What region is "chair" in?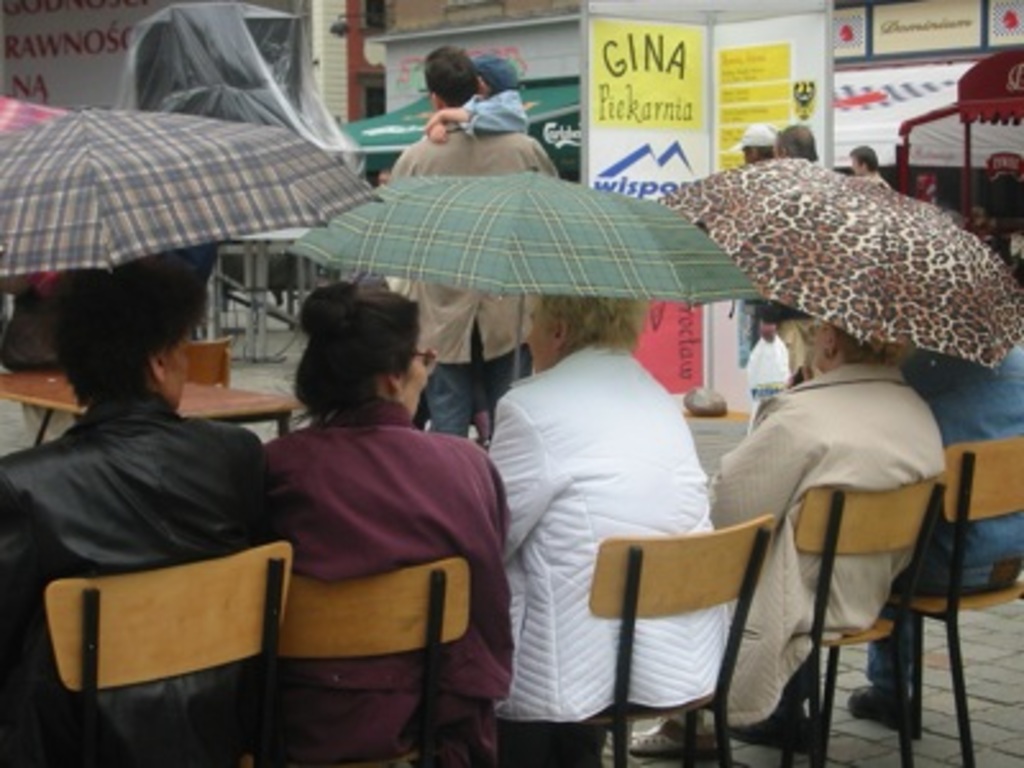
(289,553,471,765).
